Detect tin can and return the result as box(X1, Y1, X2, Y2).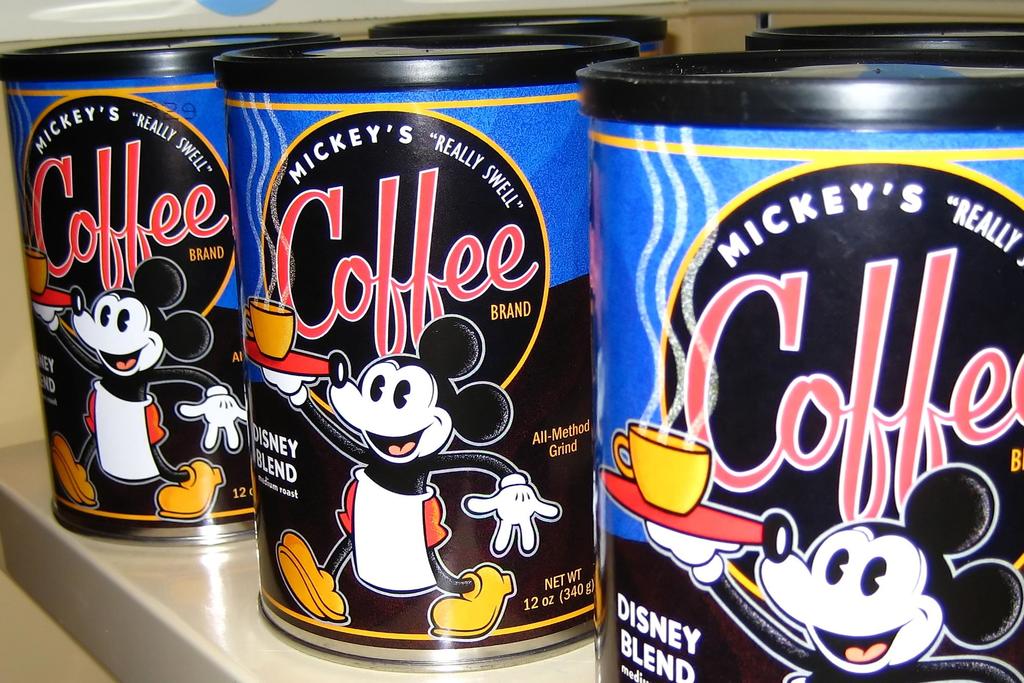
box(0, 32, 316, 545).
